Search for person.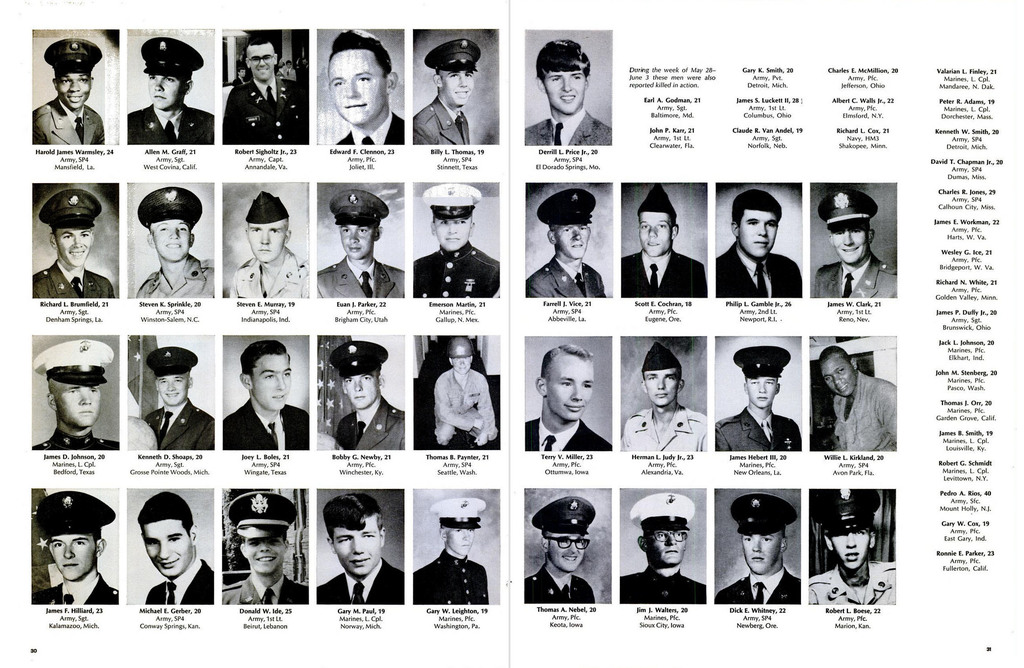
Found at (147, 495, 214, 607).
